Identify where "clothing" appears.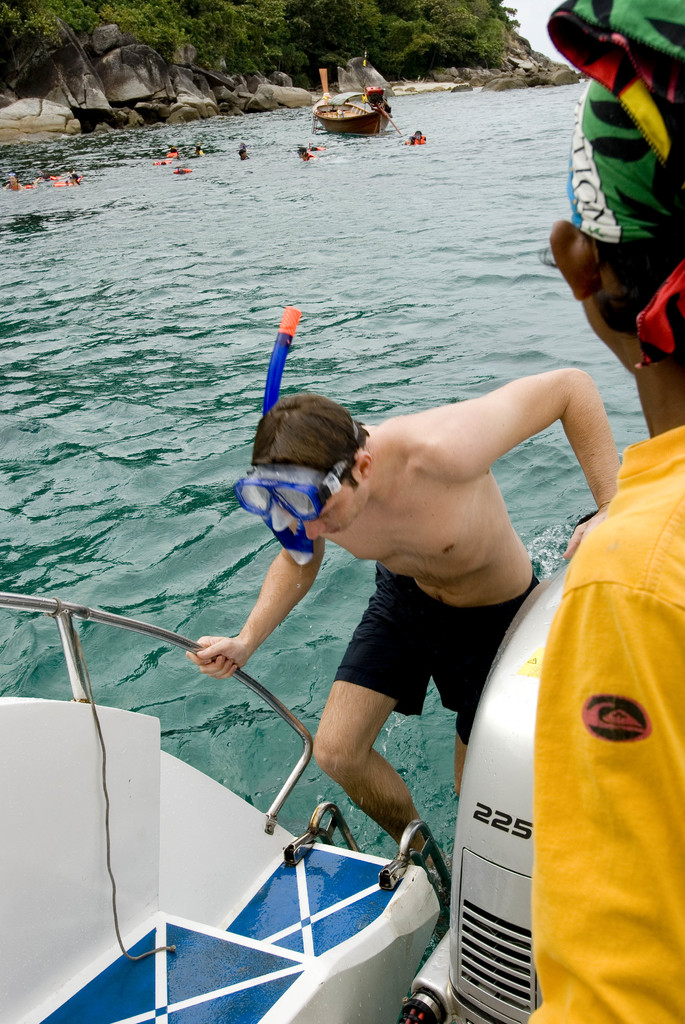
Appears at 527, 424, 684, 1023.
